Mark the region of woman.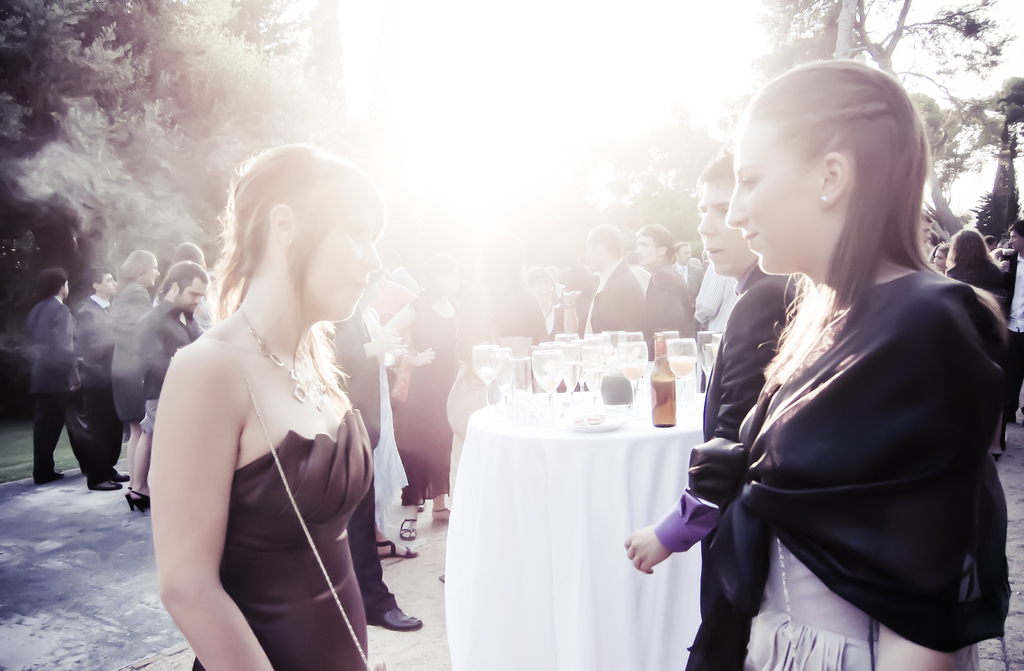
Region: rect(141, 141, 378, 670).
